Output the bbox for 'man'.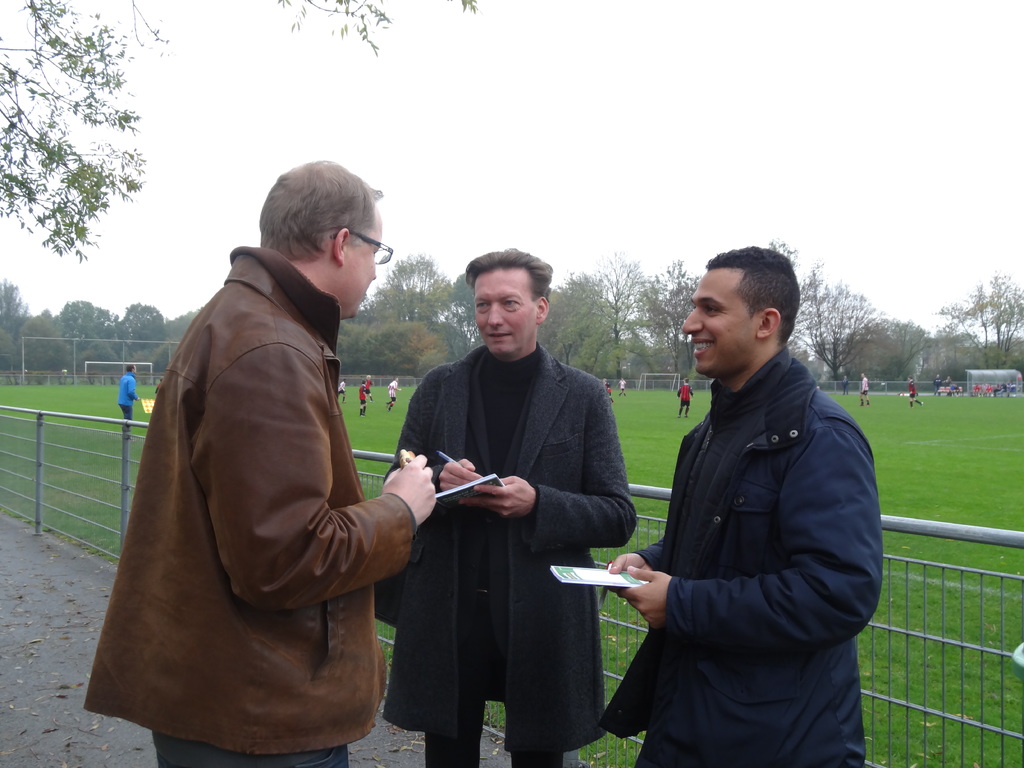
detection(907, 376, 923, 407).
